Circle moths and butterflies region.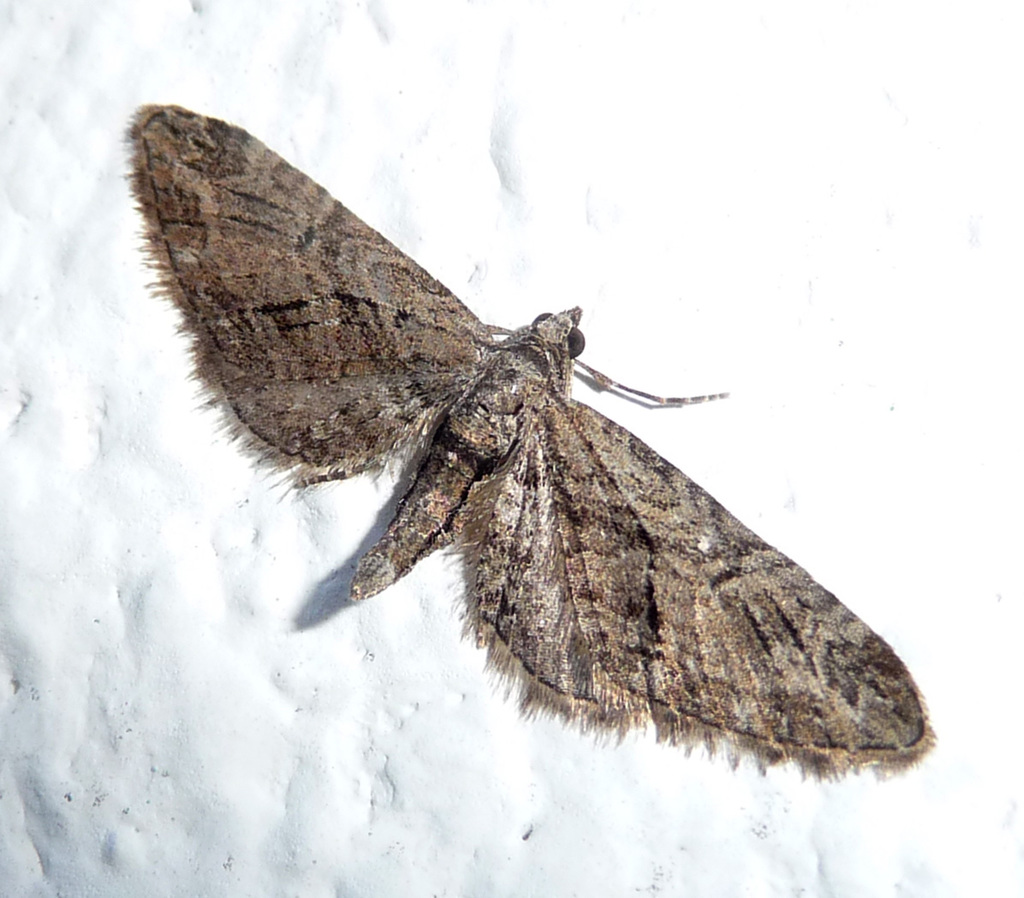
Region: box=[123, 104, 944, 783].
